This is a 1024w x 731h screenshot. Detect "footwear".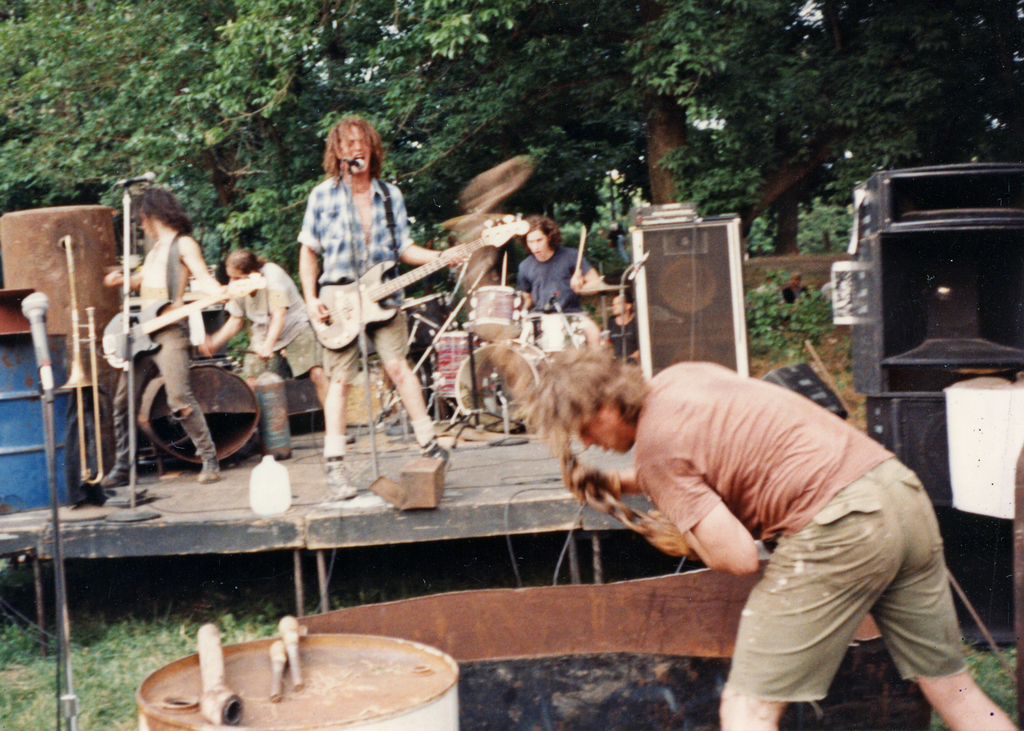
pyautogui.locateOnScreen(198, 460, 221, 482).
